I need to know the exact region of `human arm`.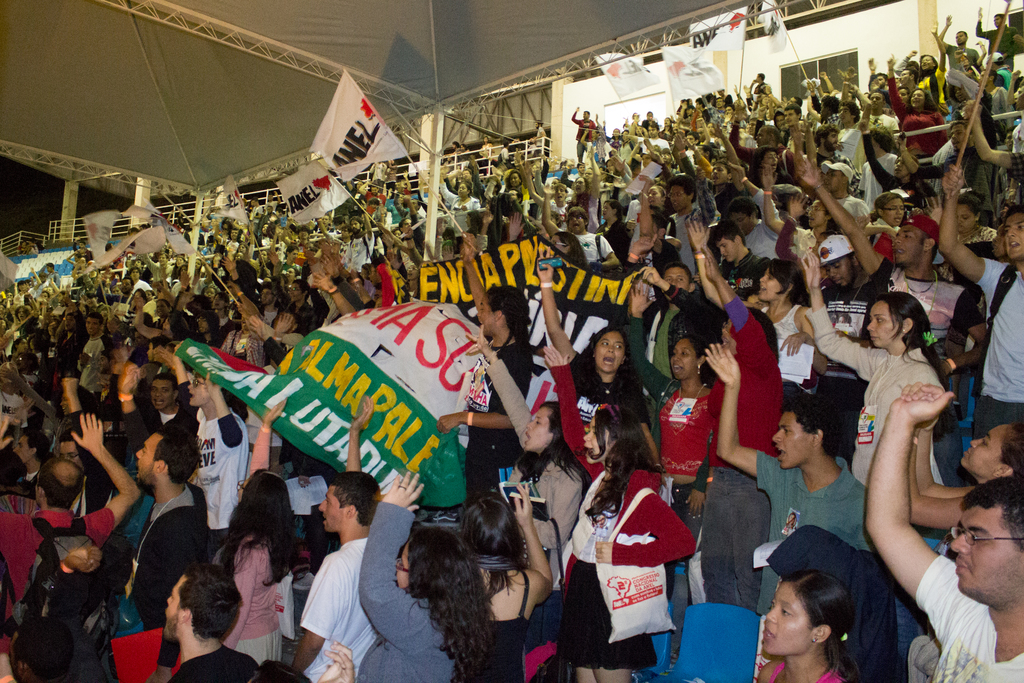
Region: bbox=(136, 548, 180, 629).
